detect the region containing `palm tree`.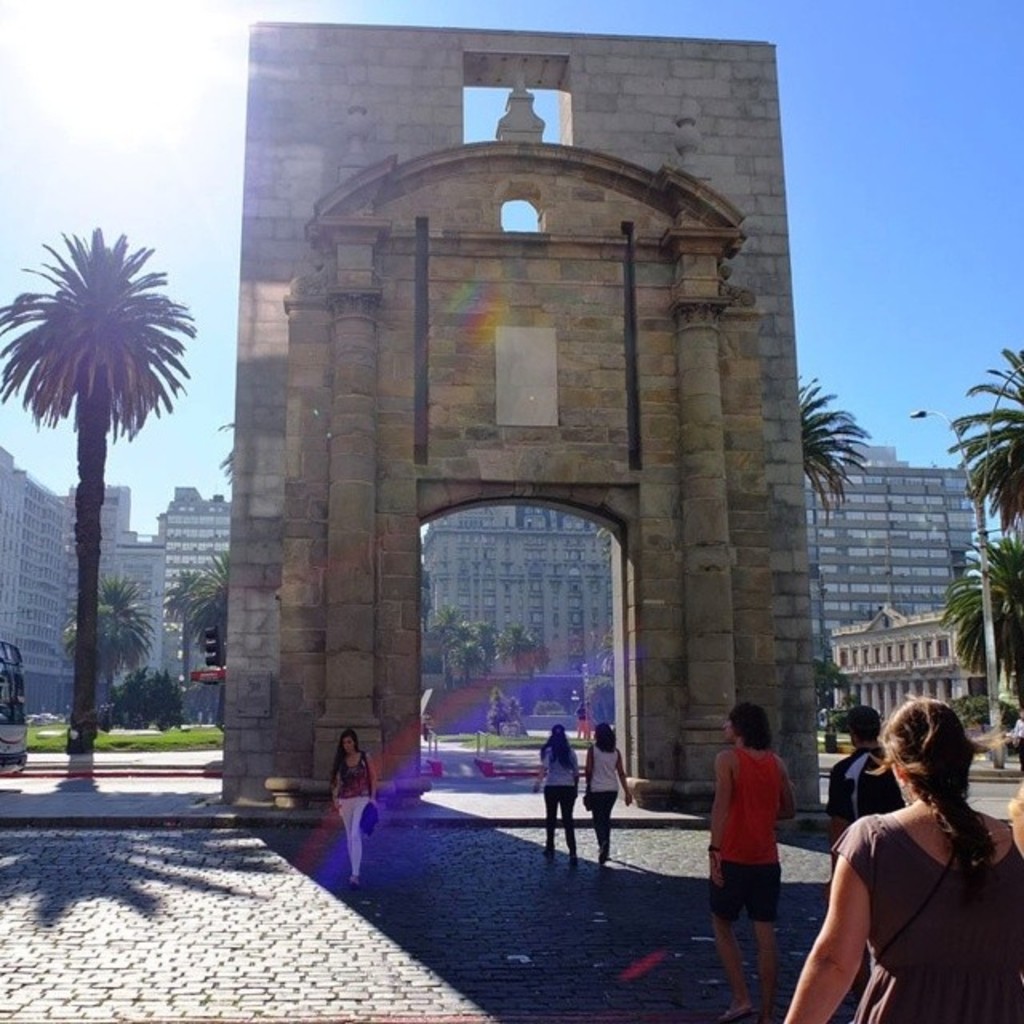
BBox(942, 363, 1016, 606).
